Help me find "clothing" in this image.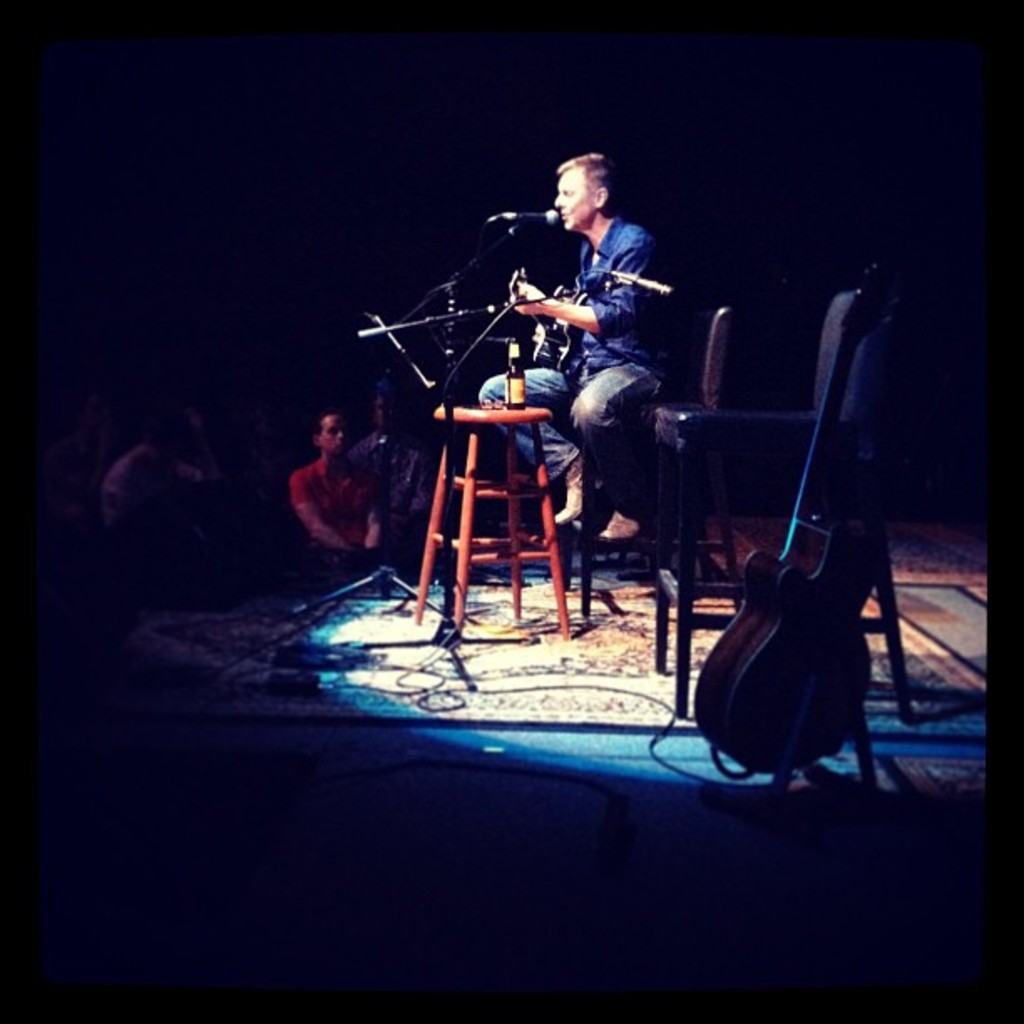
Found it: (x1=467, y1=212, x2=679, y2=522).
